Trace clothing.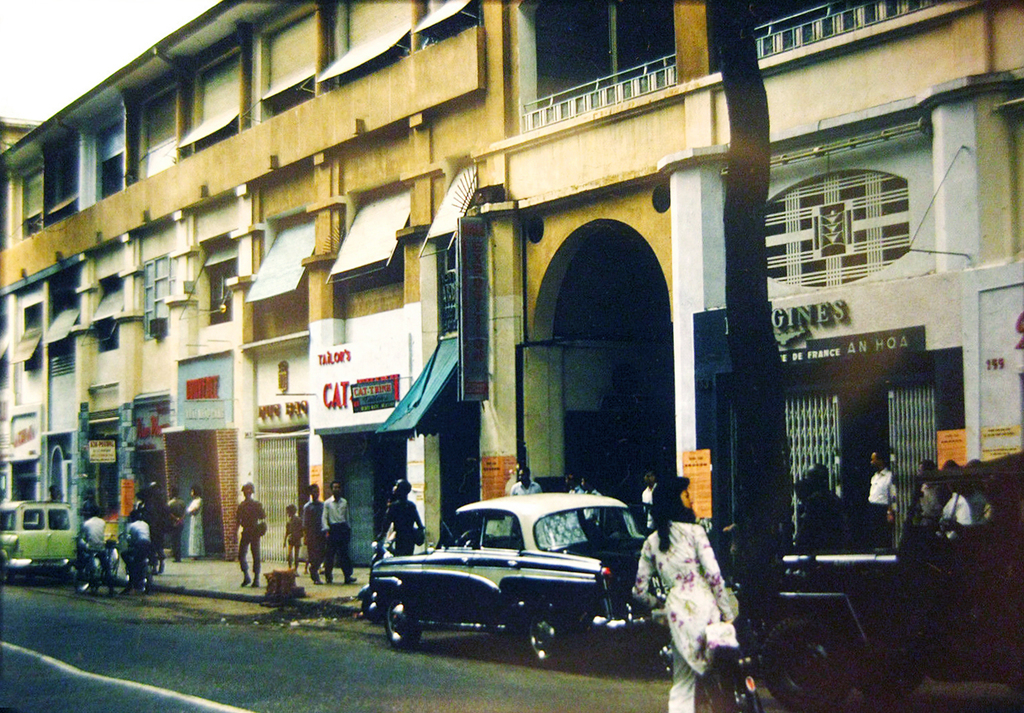
Traced to l=82, t=501, r=95, b=511.
